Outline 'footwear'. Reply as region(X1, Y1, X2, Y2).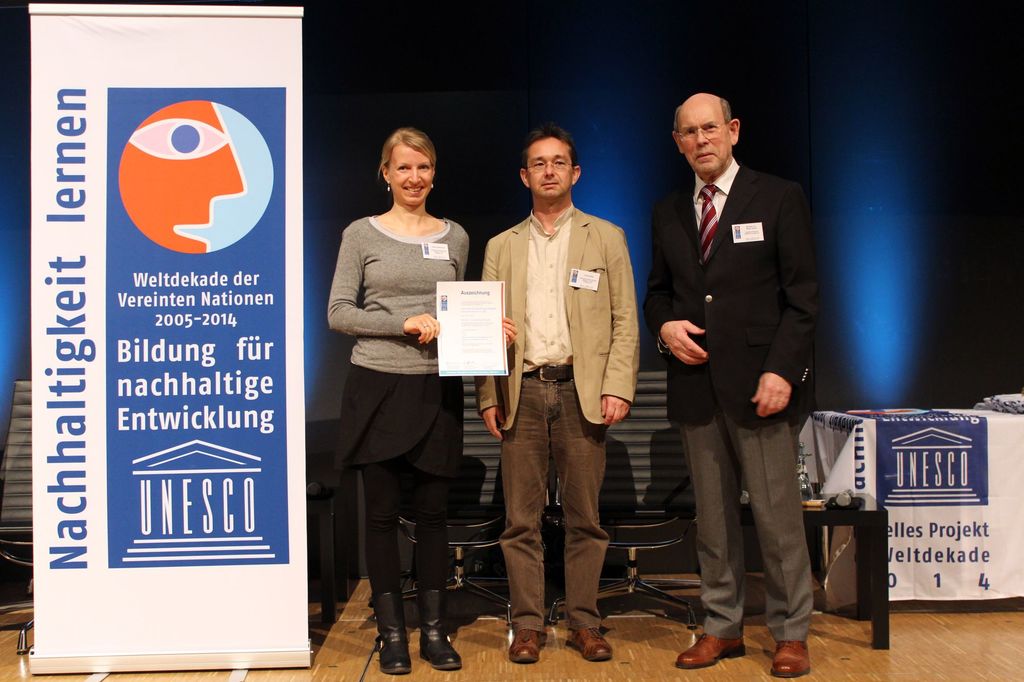
region(770, 640, 813, 678).
